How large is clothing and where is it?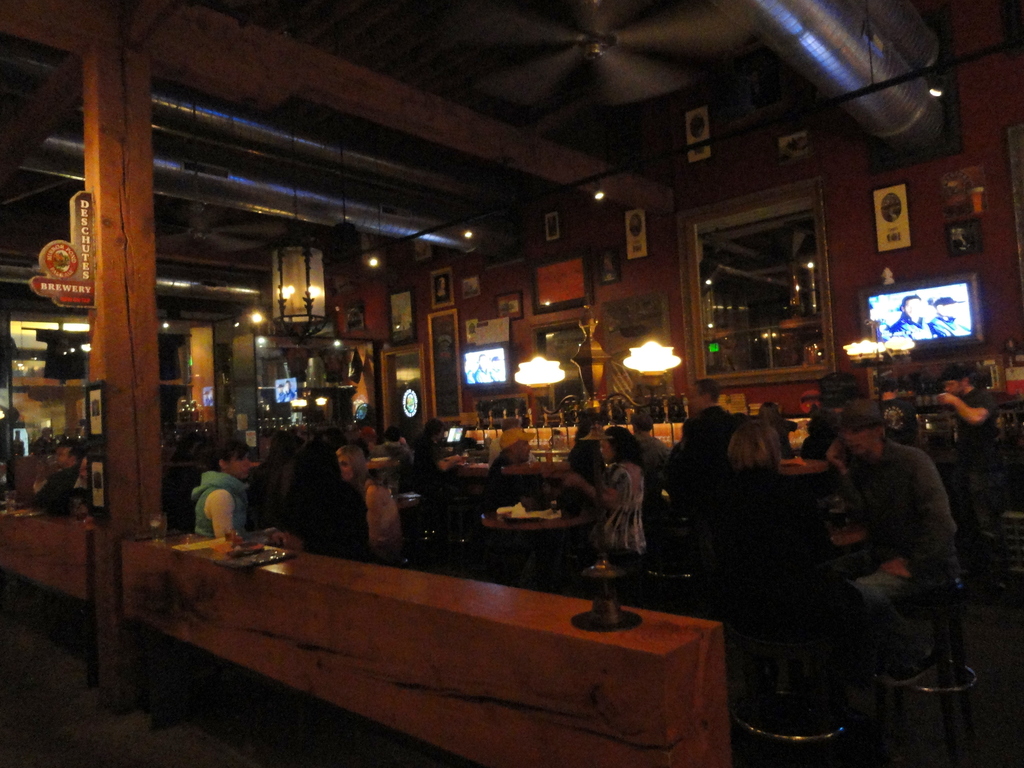
Bounding box: x1=700, y1=463, x2=850, y2=675.
